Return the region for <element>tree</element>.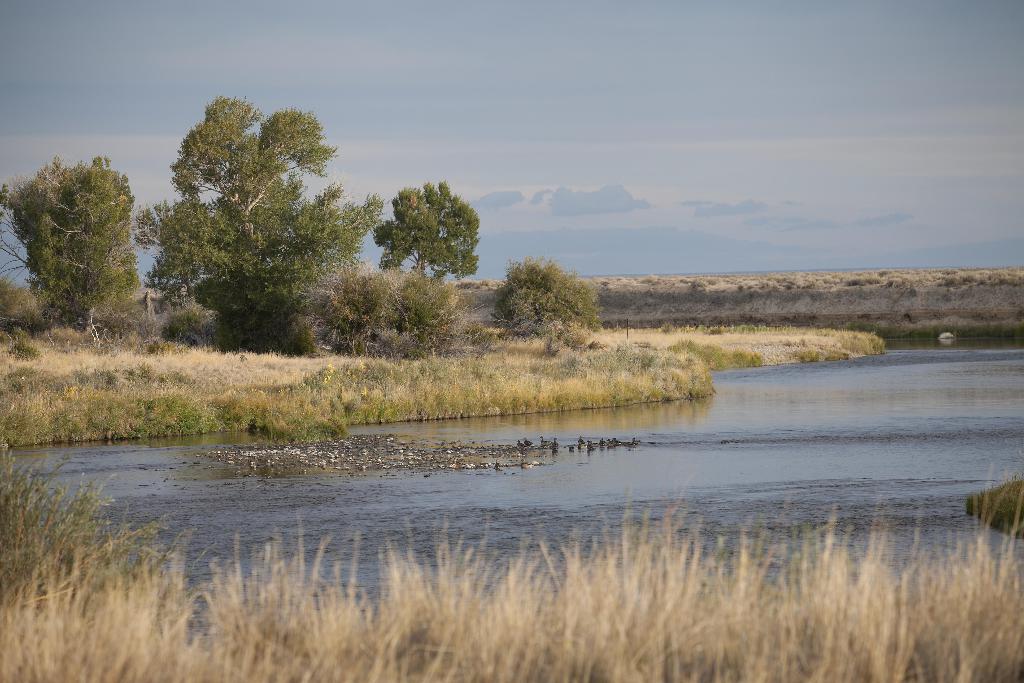
366 178 490 331.
